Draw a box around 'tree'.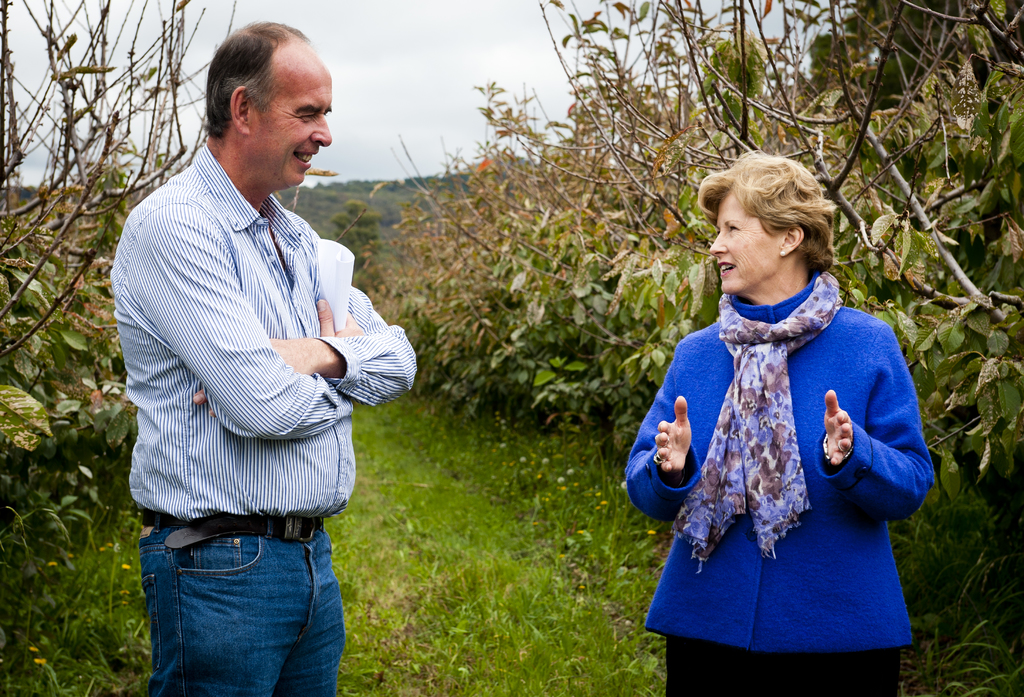
[700, 24, 776, 153].
